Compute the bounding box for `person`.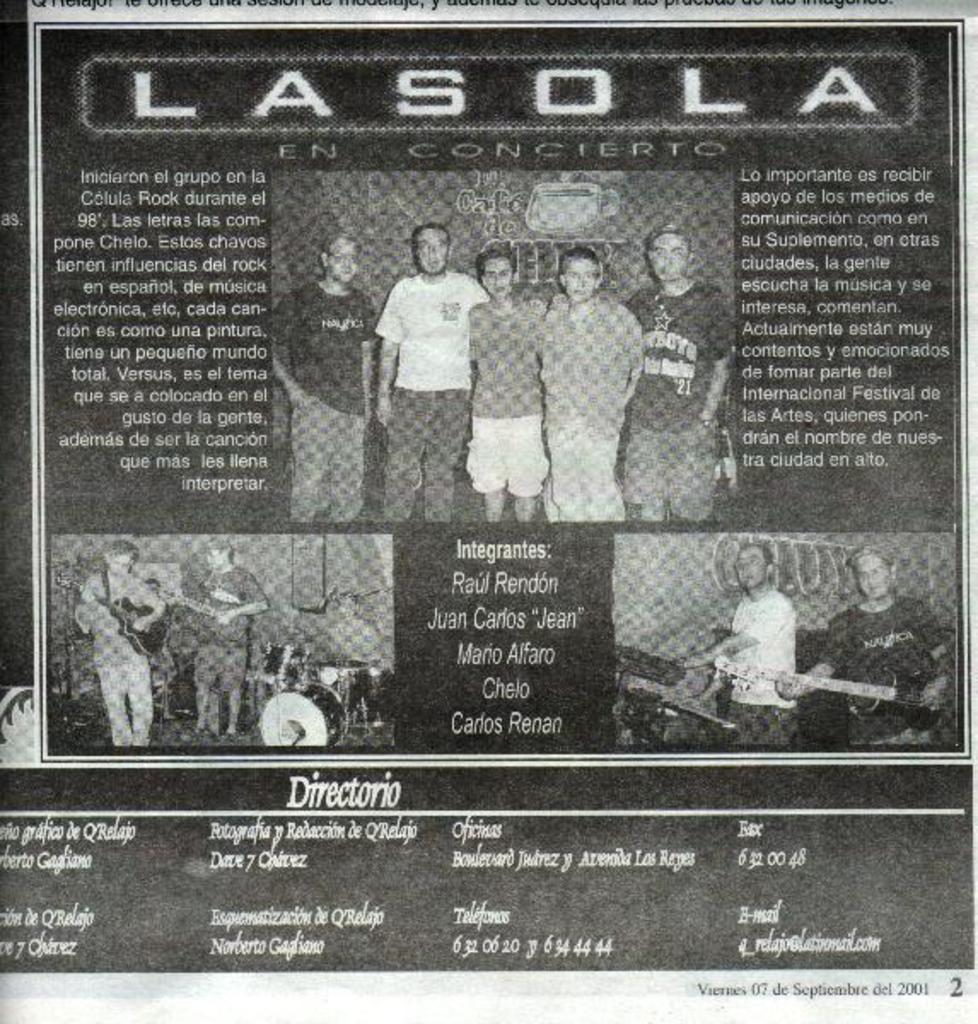
pyautogui.locateOnScreen(72, 532, 167, 742).
